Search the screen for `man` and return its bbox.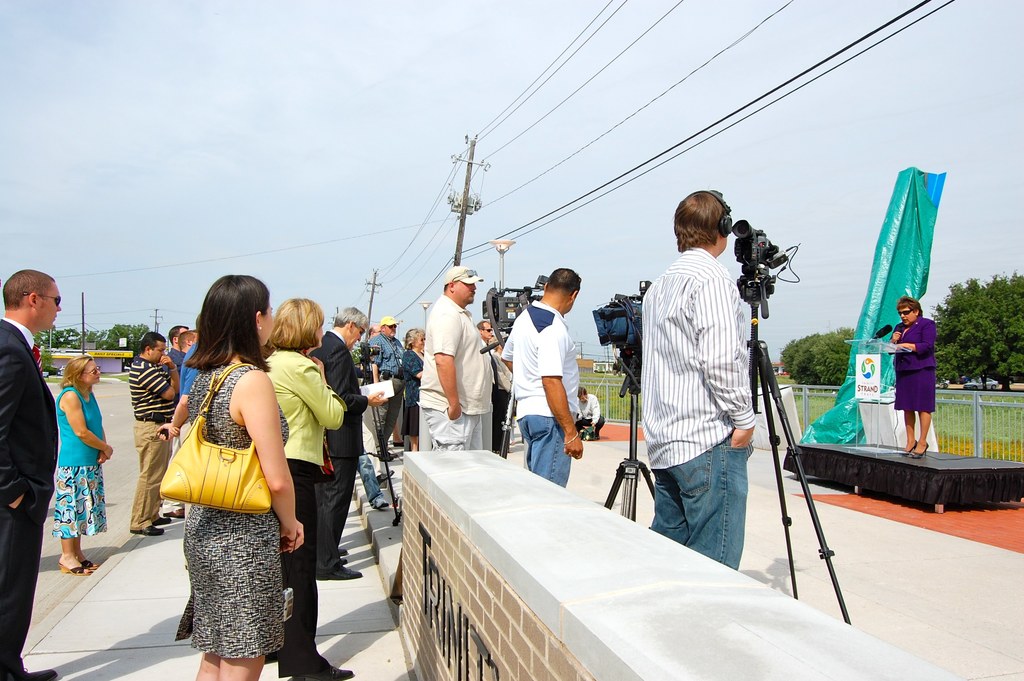
Found: {"left": 369, "top": 315, "right": 404, "bottom": 460}.
